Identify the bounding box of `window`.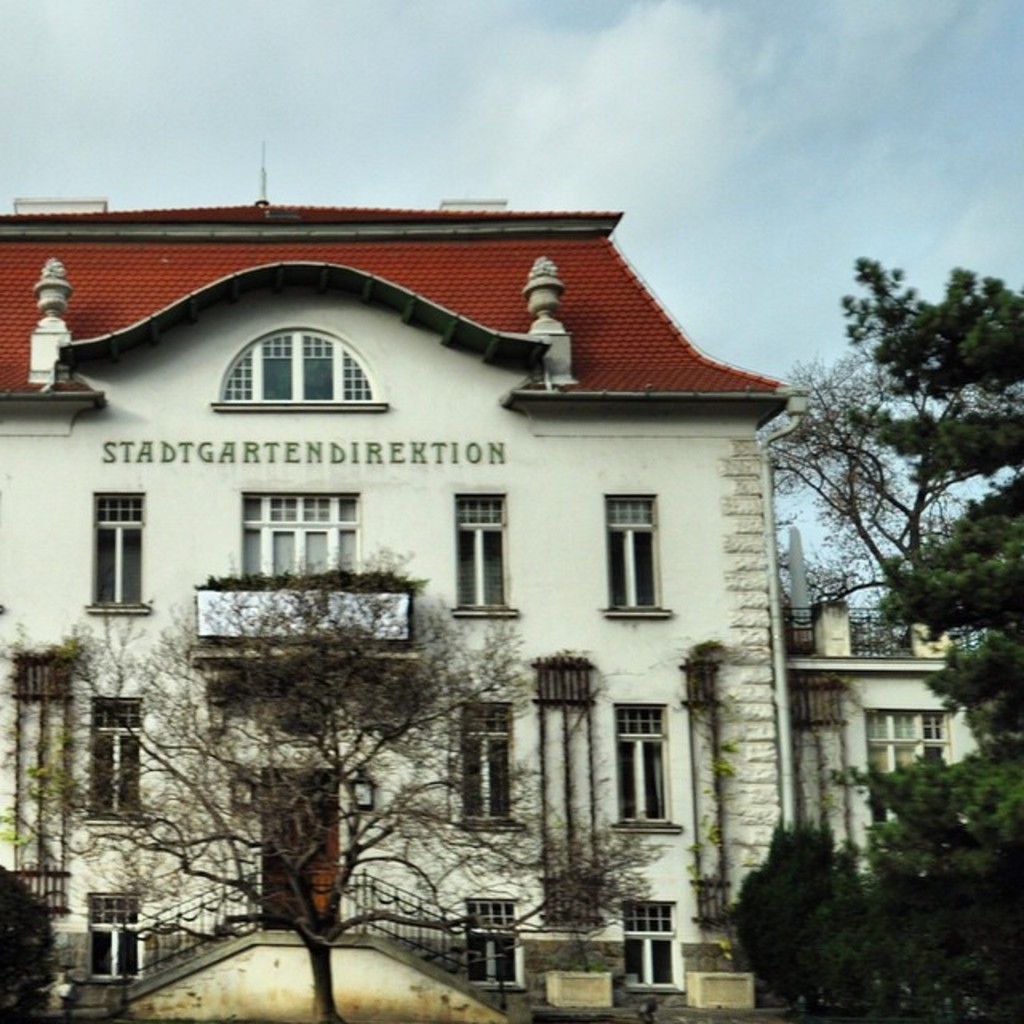
611,699,693,829.
